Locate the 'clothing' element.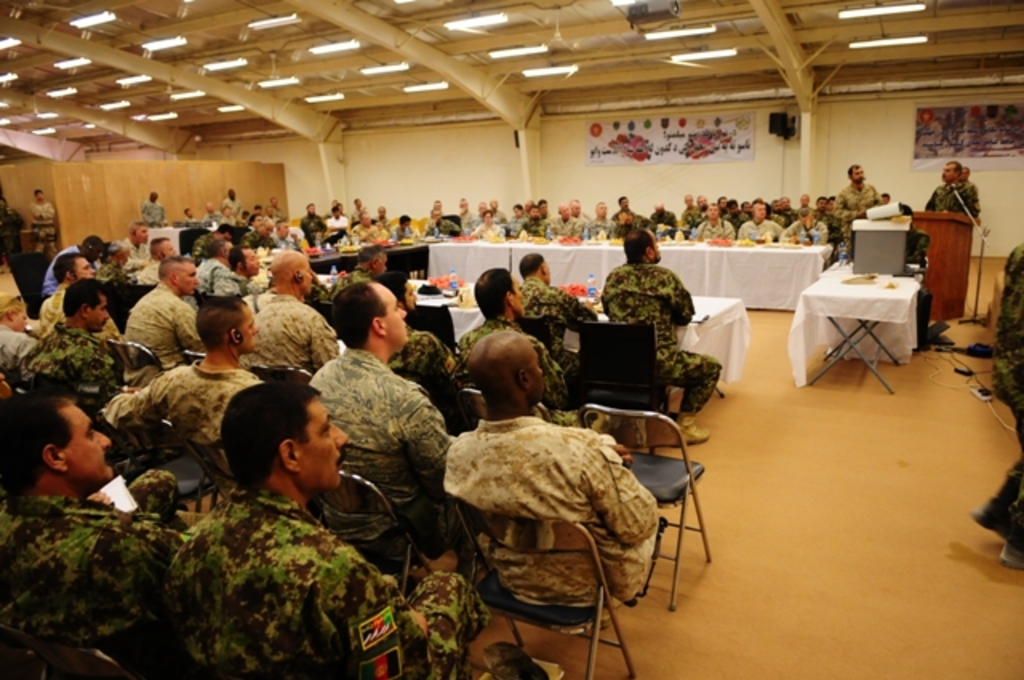
Element bbox: 829,182,882,256.
